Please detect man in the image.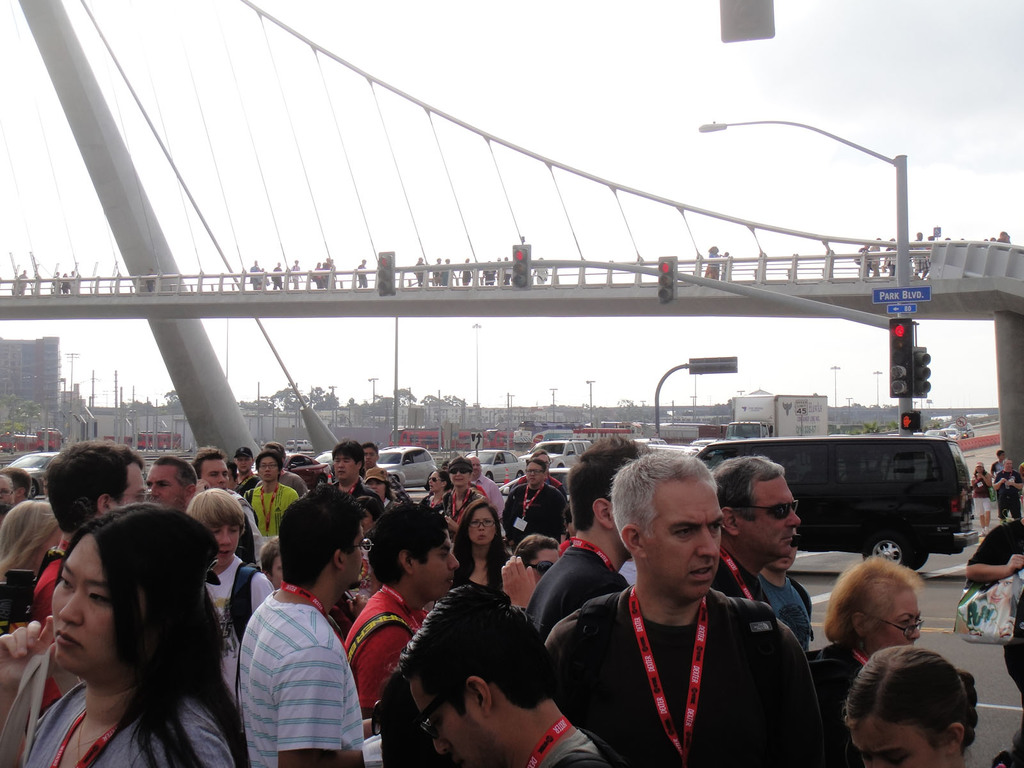
x1=356 y1=447 x2=413 y2=508.
